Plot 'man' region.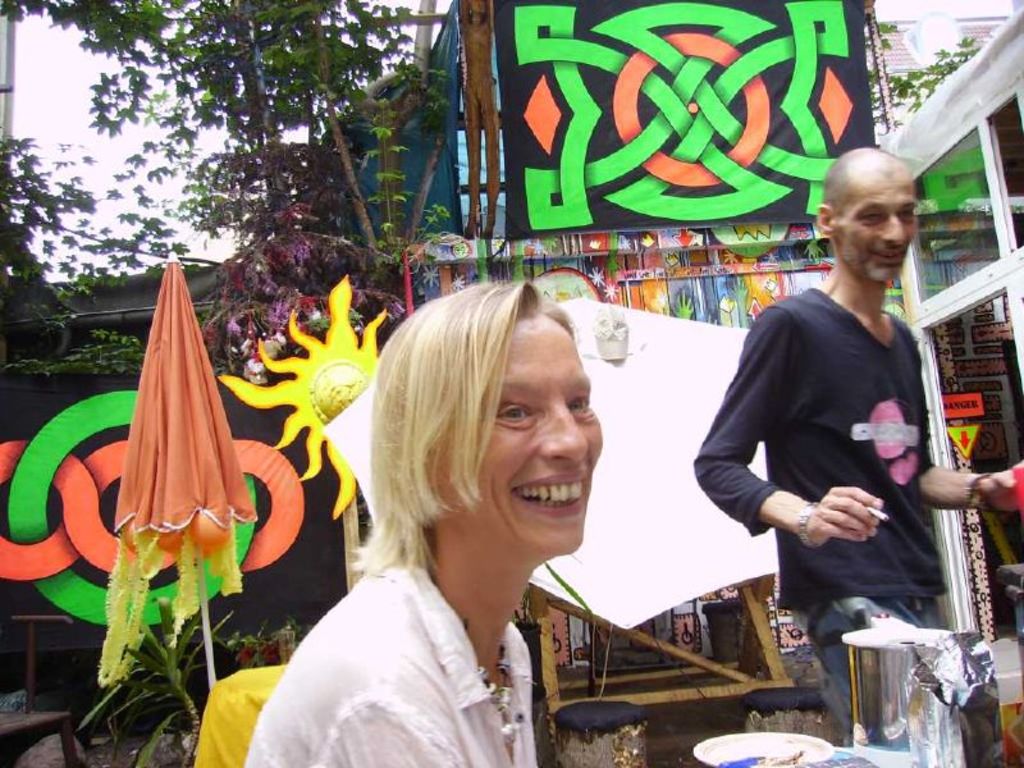
Plotted at pyautogui.locateOnScreen(691, 146, 1016, 733).
